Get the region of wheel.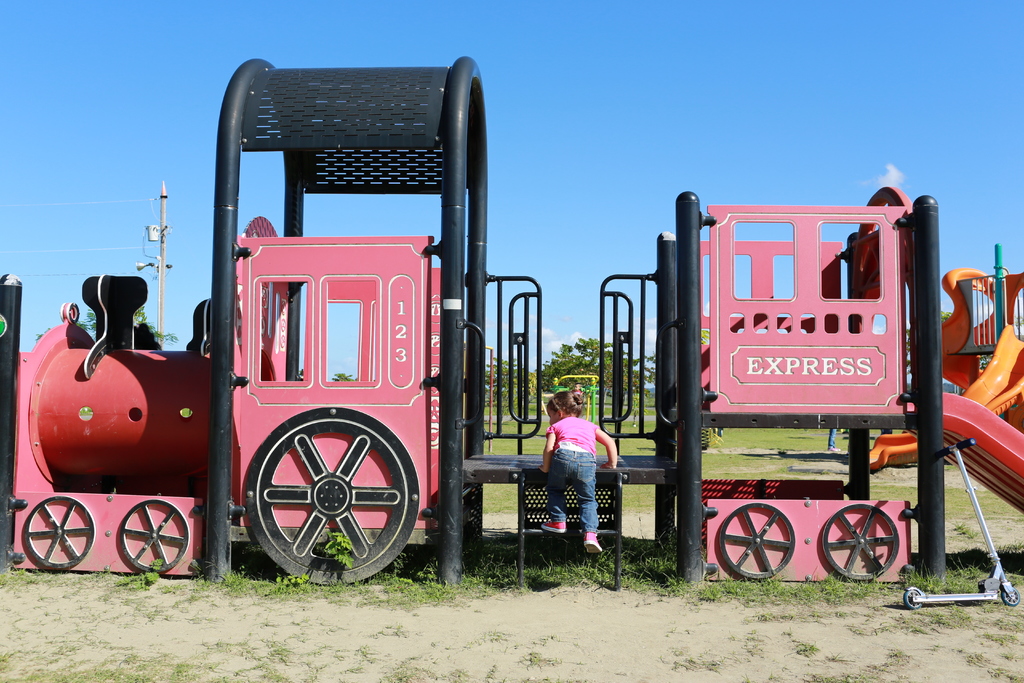
1004 584 1018 605.
